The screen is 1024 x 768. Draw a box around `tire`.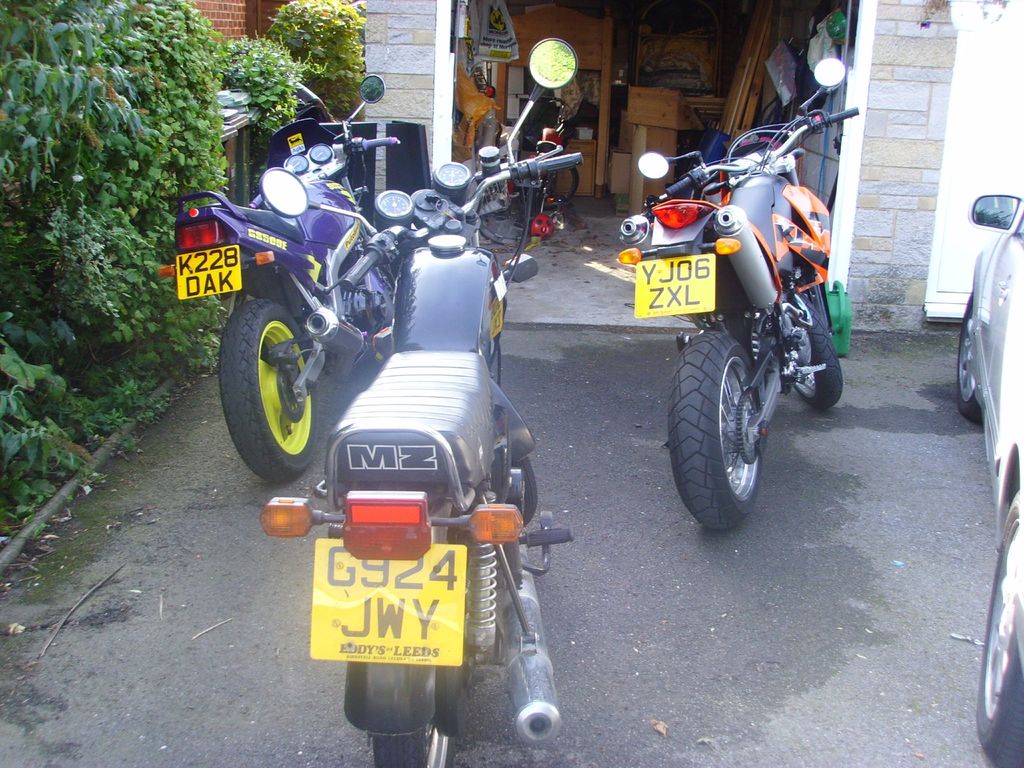
[left=221, top=296, right=321, bottom=484].
